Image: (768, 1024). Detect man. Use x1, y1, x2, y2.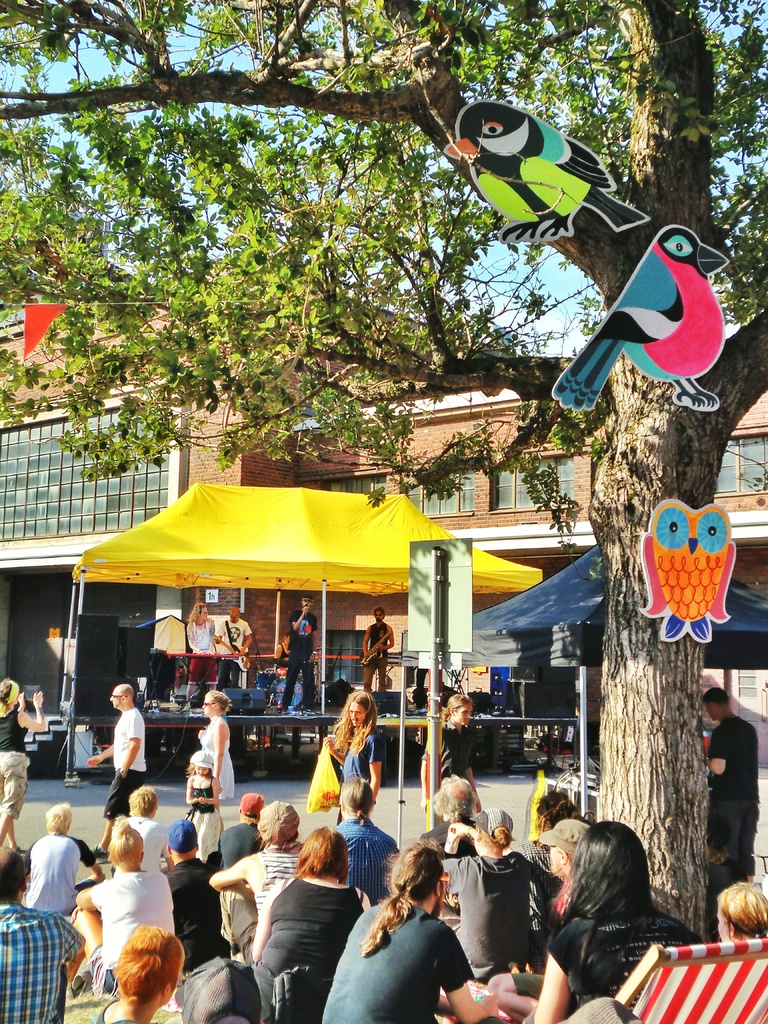
216, 607, 249, 693.
